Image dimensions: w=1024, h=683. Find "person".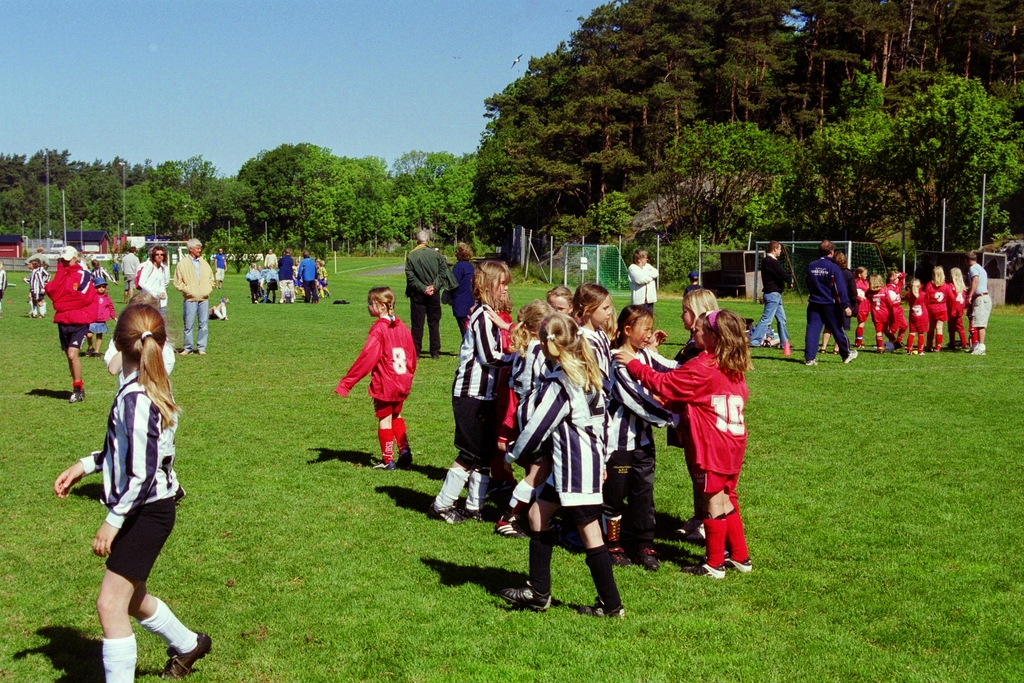
BBox(612, 302, 756, 578).
